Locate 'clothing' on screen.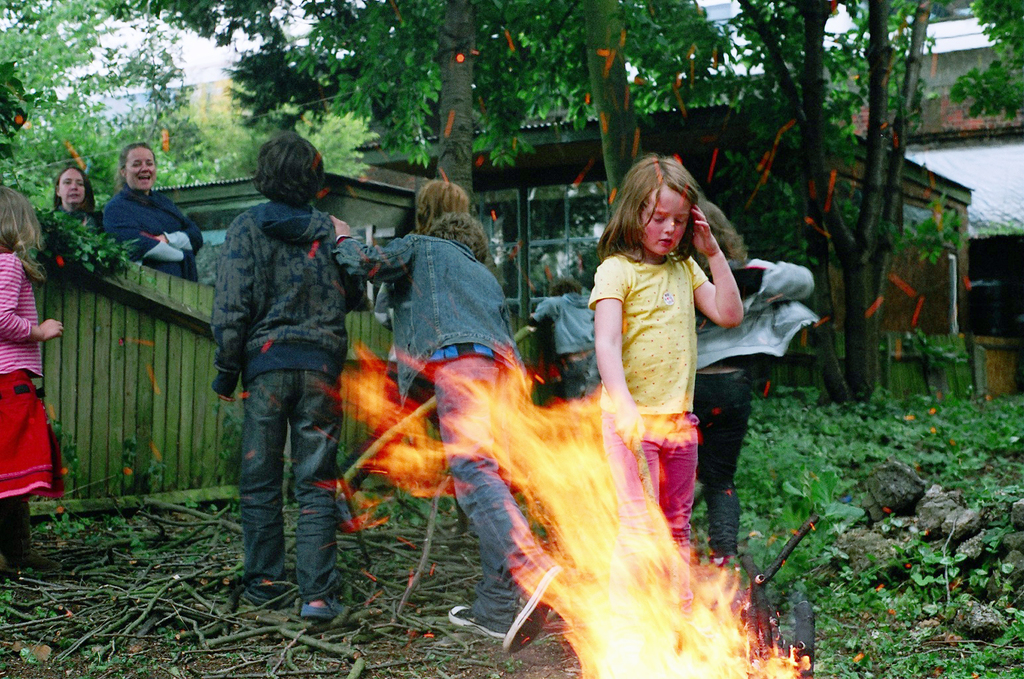
On screen at box=[208, 196, 367, 597].
